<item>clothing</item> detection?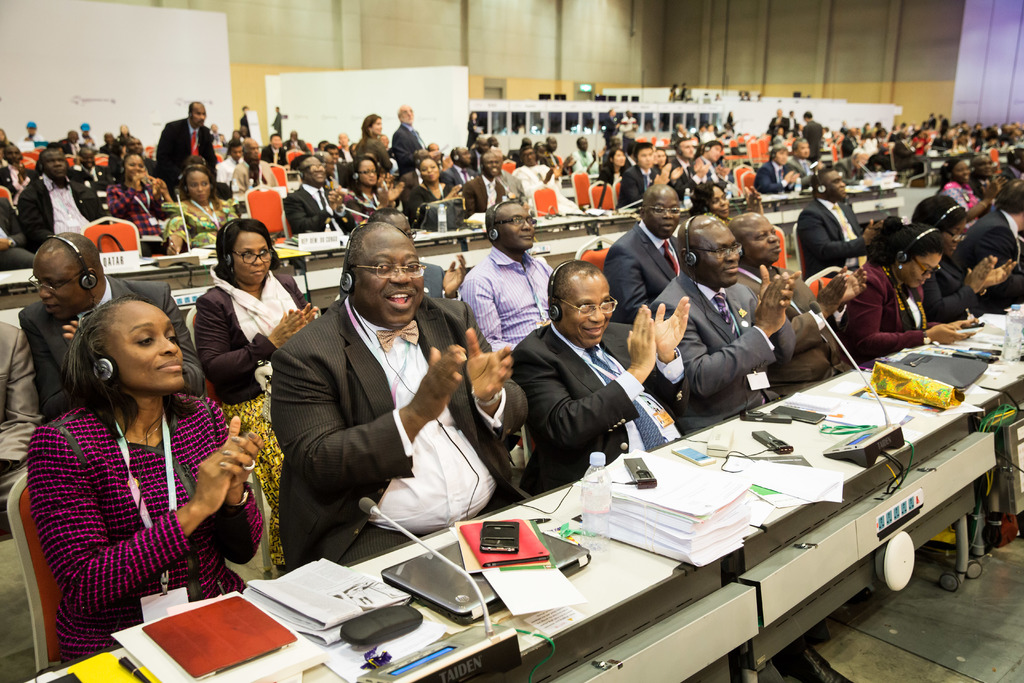
[958, 205, 1023, 300]
